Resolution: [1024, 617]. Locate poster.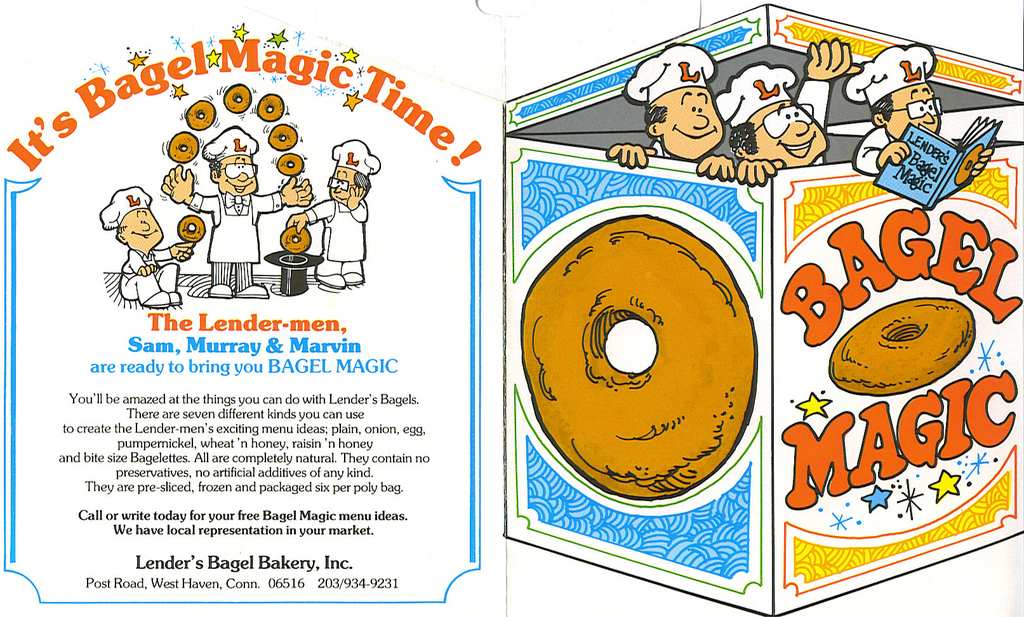
0 0 1023 616.
